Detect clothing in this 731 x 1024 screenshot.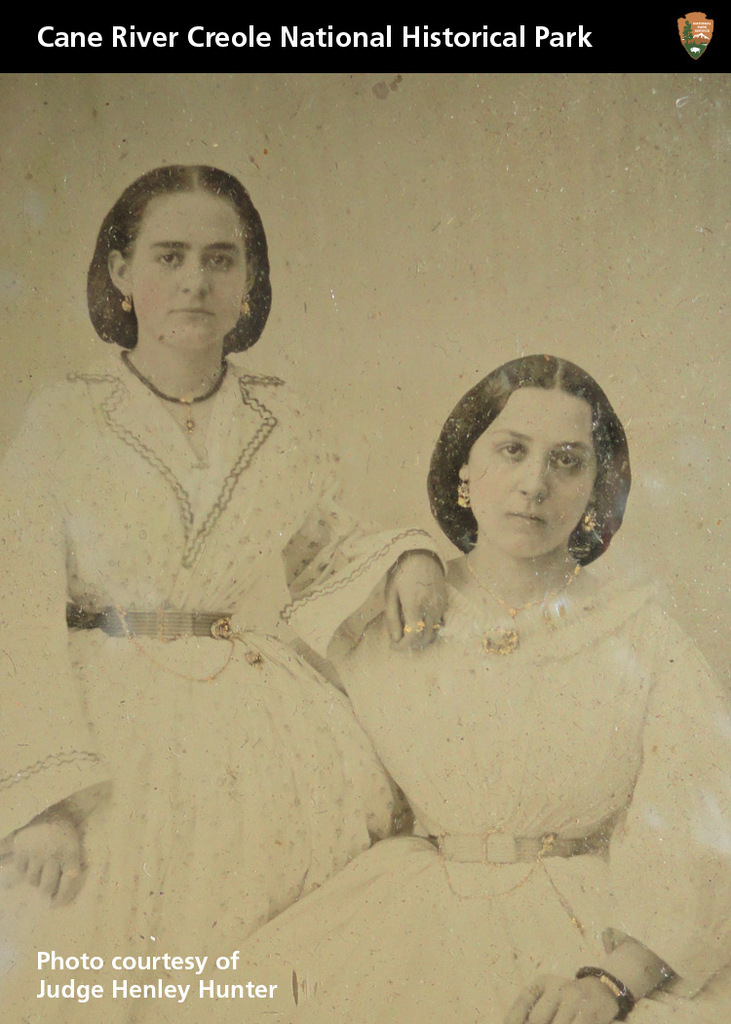
Detection: [left=173, top=540, right=730, bottom=1020].
